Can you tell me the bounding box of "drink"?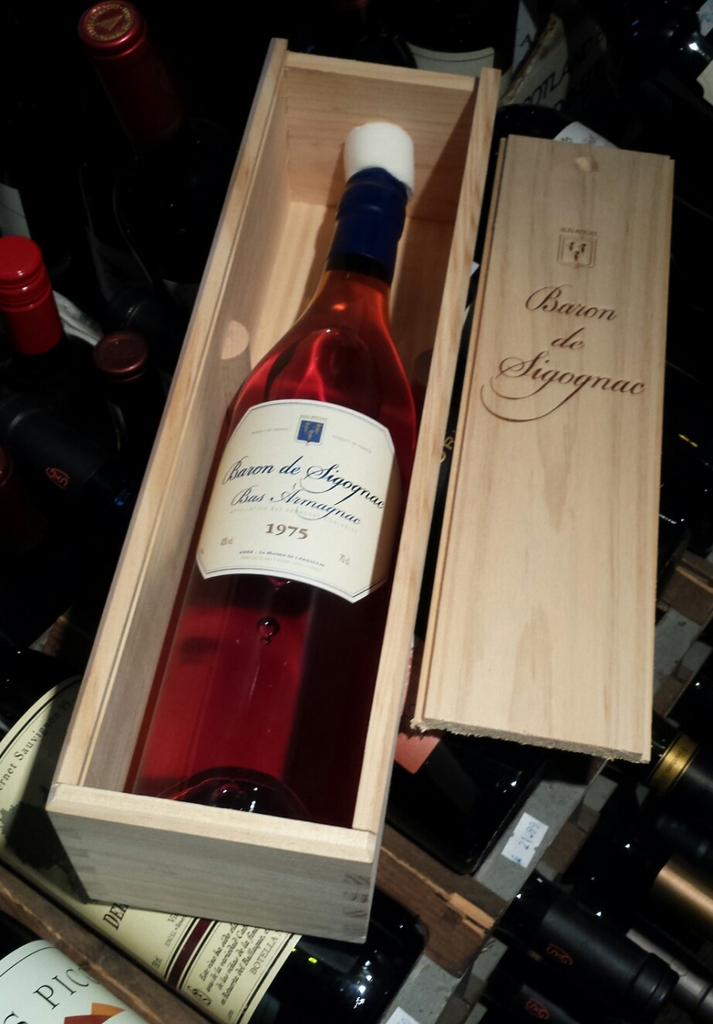
region(416, 0, 569, 113).
